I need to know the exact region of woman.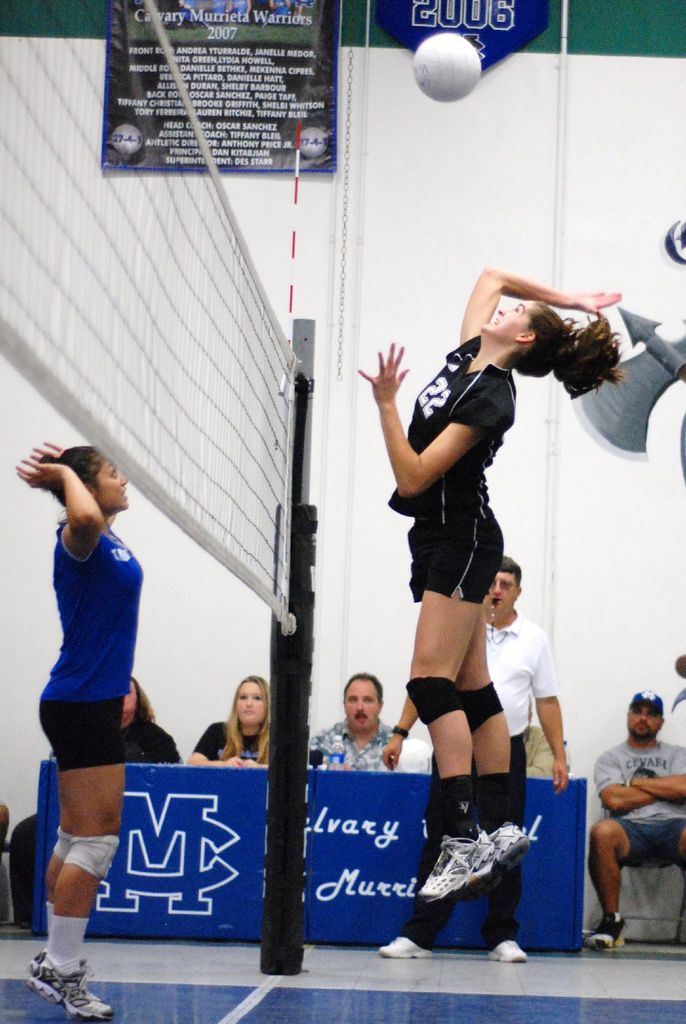
Region: (left=187, top=665, right=273, bottom=769).
